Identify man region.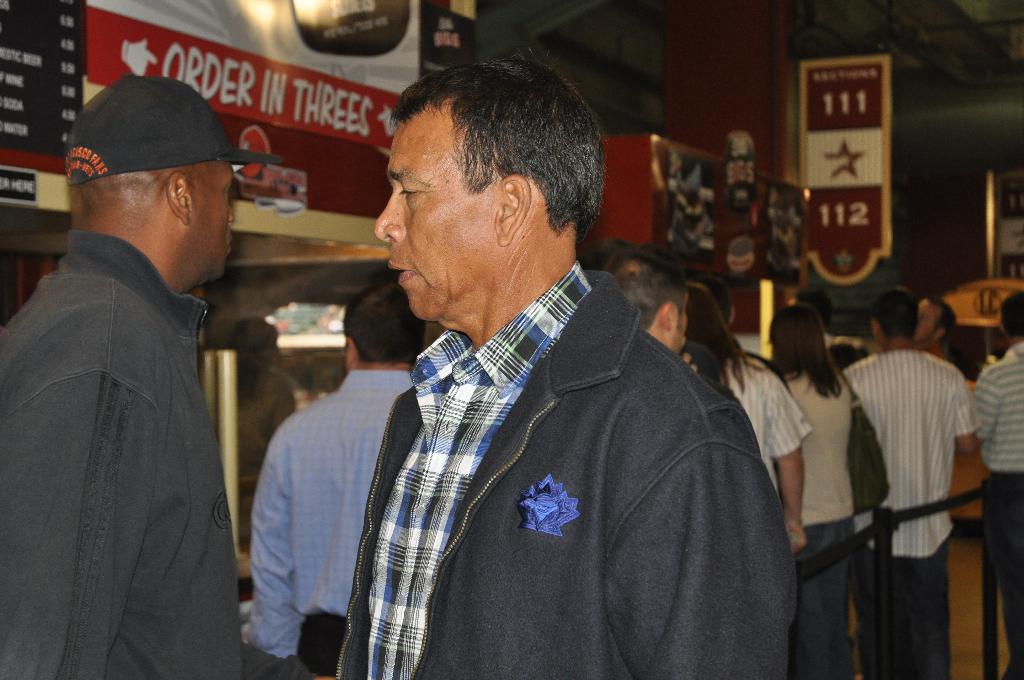
Region: box=[599, 247, 704, 380].
